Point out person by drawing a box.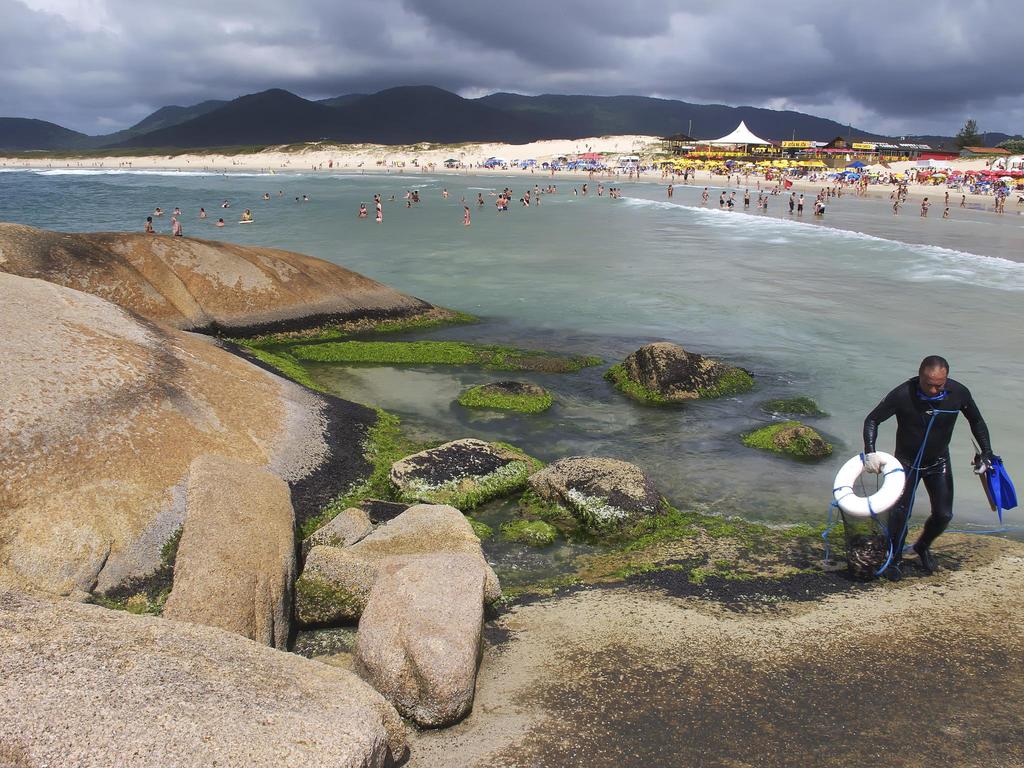
x1=153 y1=207 x2=162 y2=217.
